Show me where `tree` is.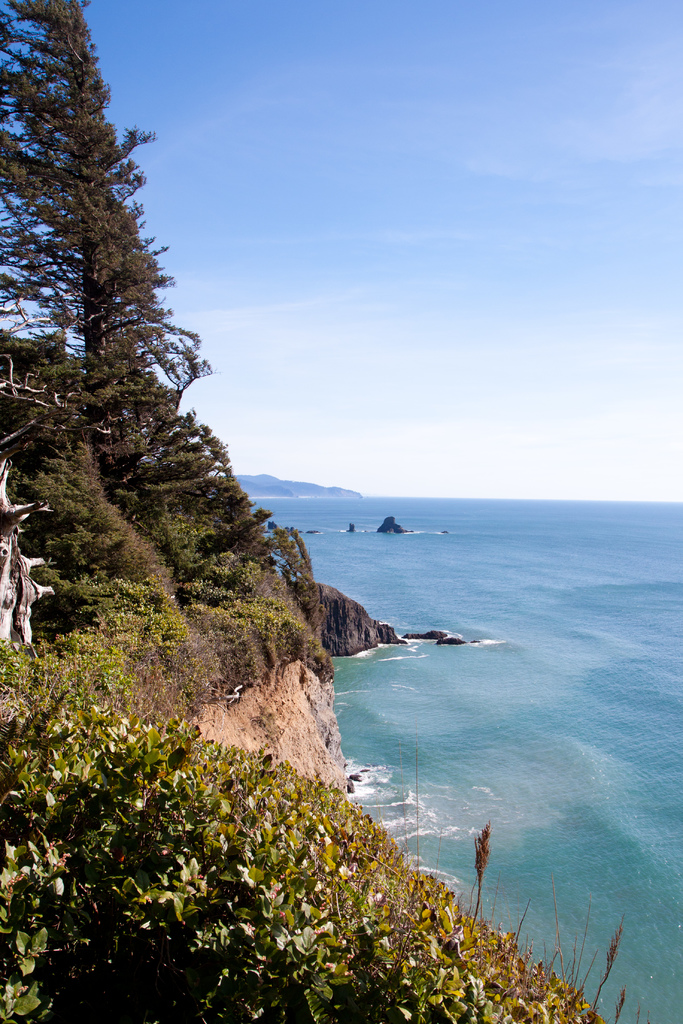
`tree` is at 0, 0, 212, 449.
